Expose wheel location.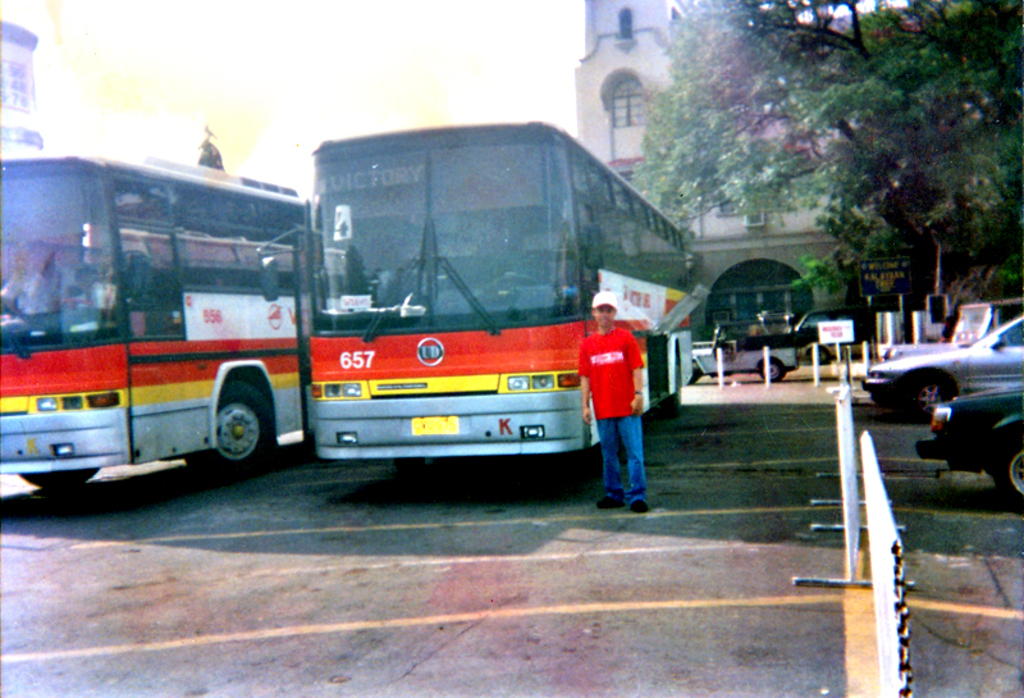
Exposed at BBox(905, 379, 952, 420).
